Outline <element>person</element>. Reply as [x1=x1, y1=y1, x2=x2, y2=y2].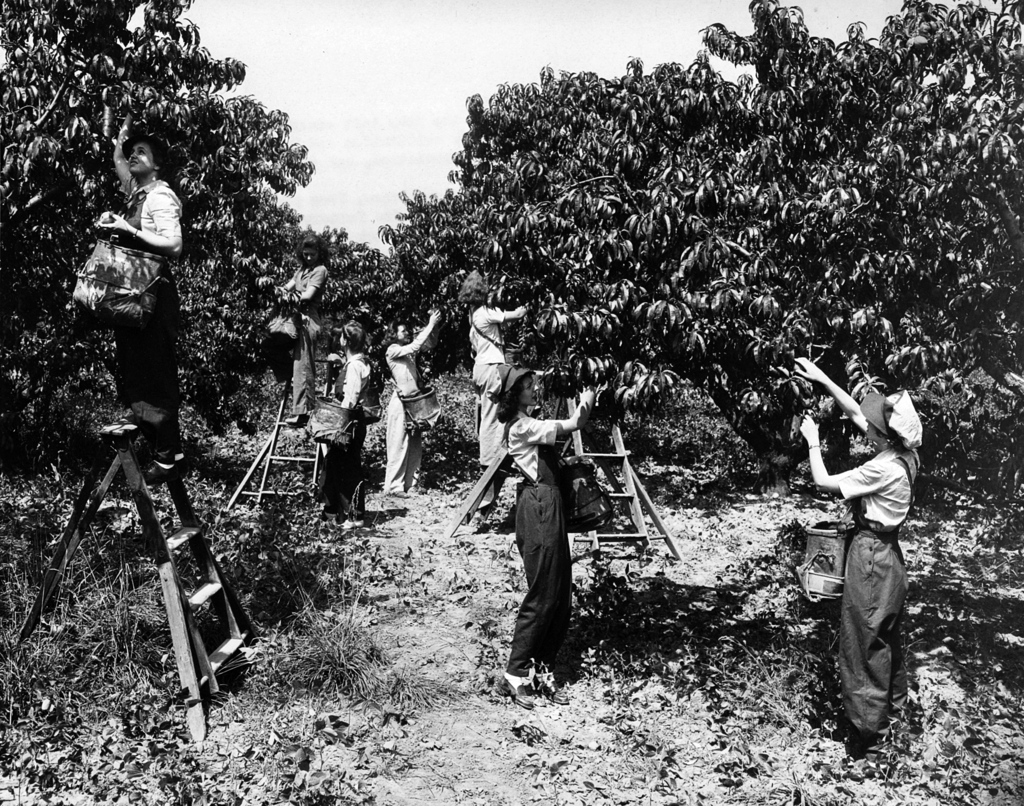
[x1=88, y1=111, x2=182, y2=431].
